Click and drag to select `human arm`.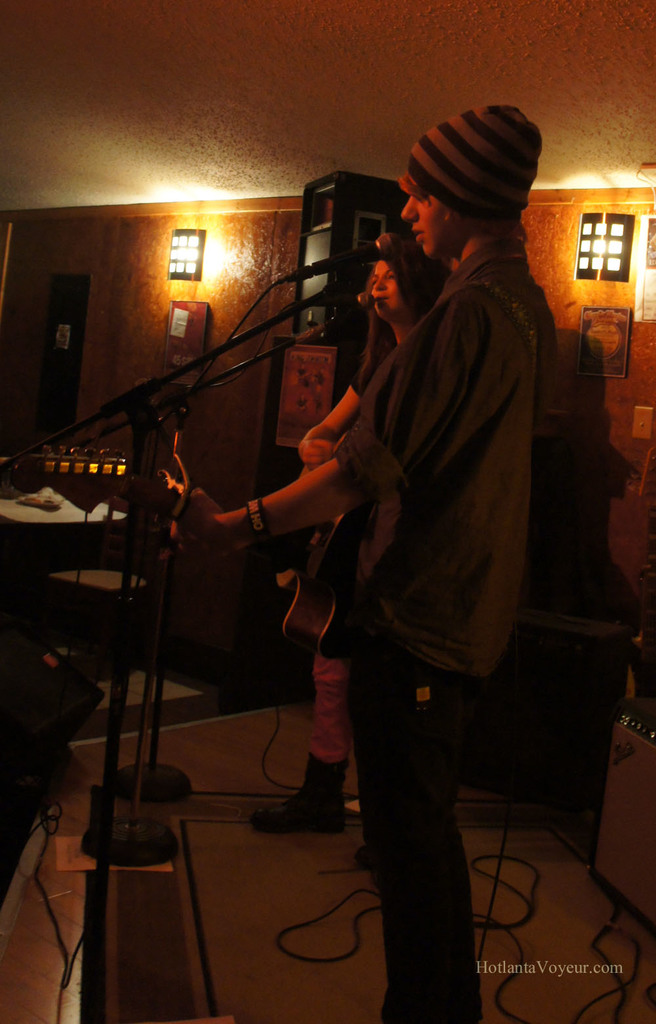
Selection: <bbox>197, 281, 542, 550</bbox>.
